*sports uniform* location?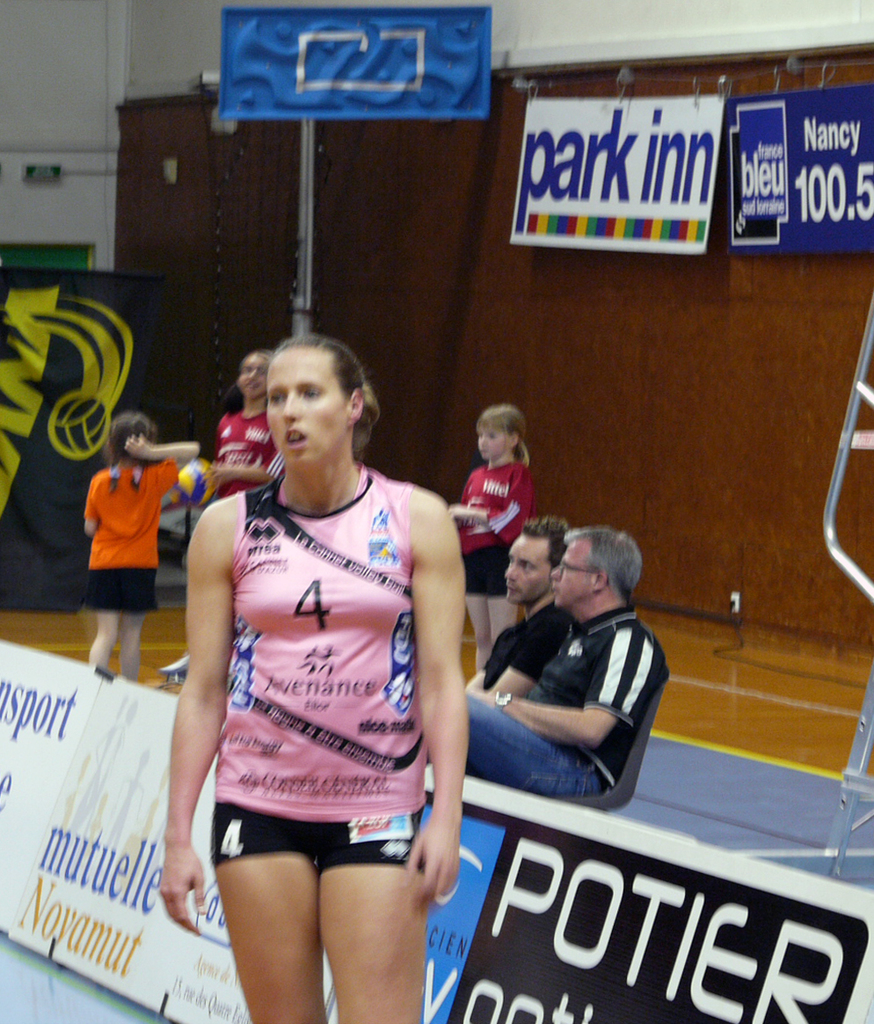
pyautogui.locateOnScreen(67, 443, 187, 625)
